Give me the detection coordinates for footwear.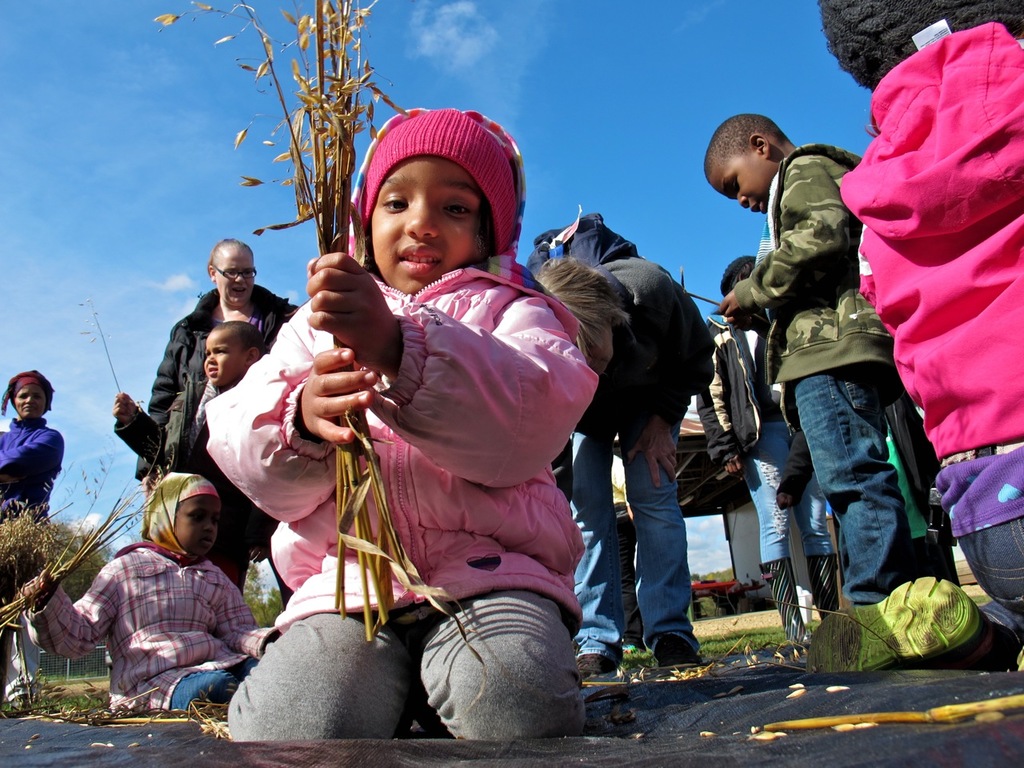
detection(802, 574, 988, 676).
